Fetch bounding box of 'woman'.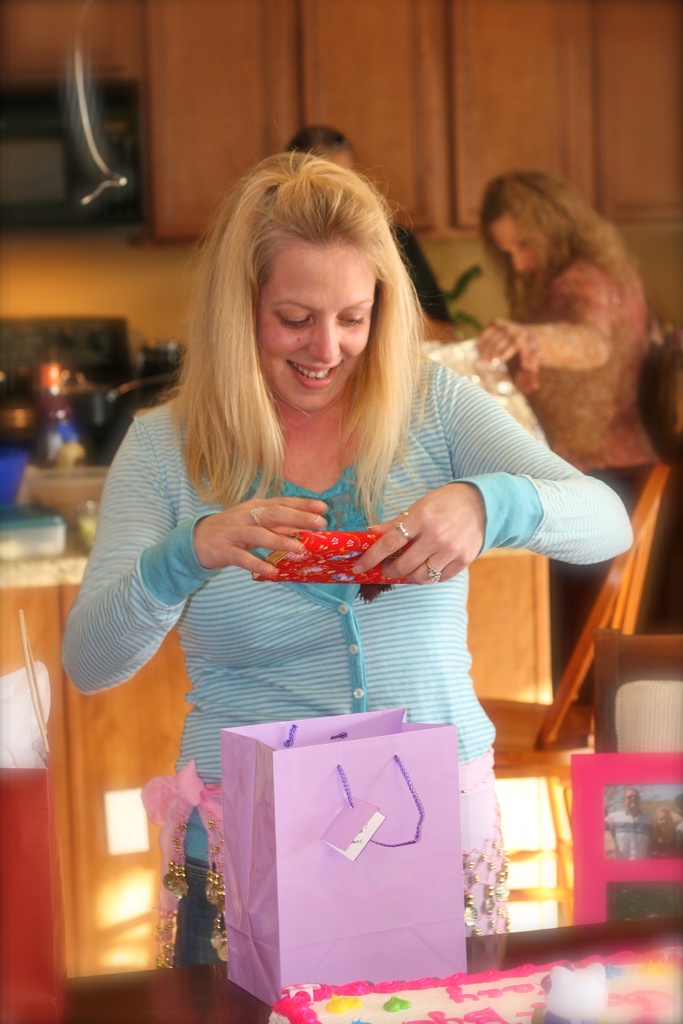
Bbox: (x1=457, y1=165, x2=682, y2=637).
